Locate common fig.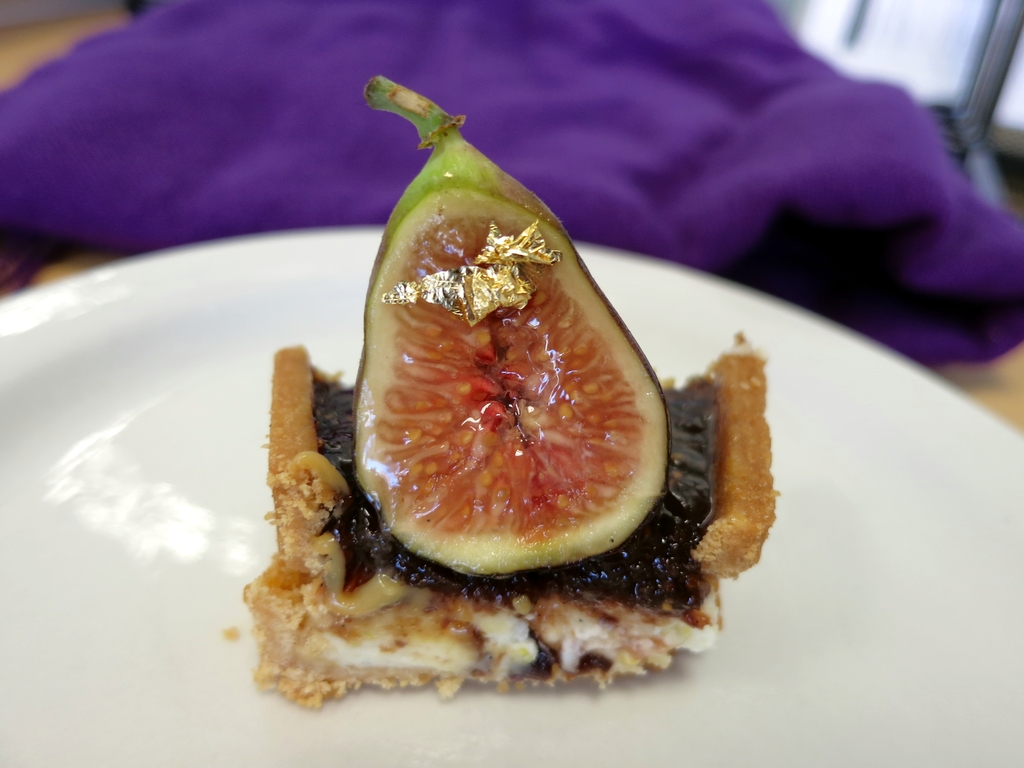
Bounding box: [341,74,676,580].
